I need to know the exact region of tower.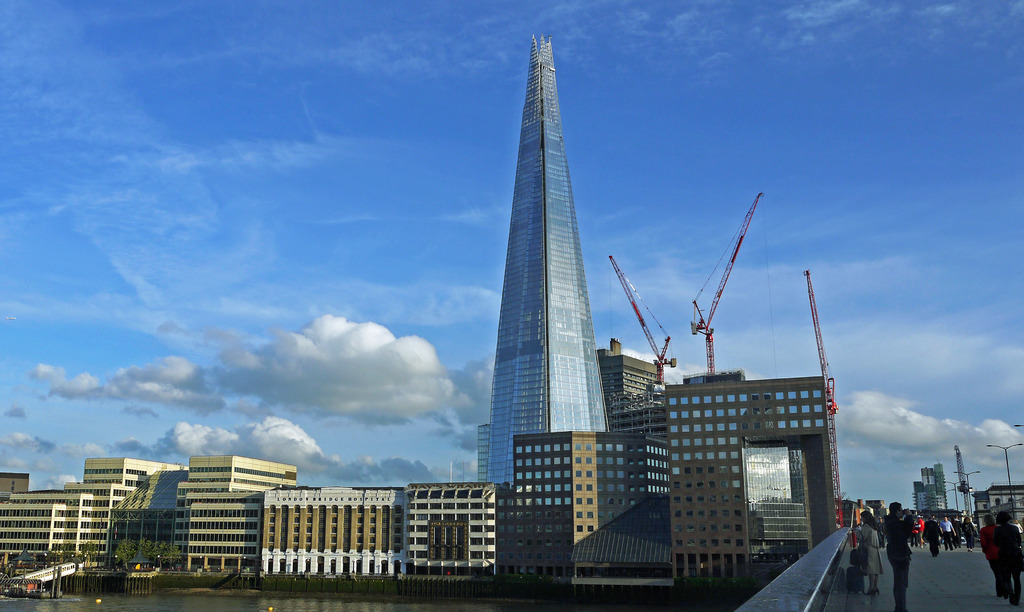
Region: pyautogui.locateOnScreen(591, 342, 668, 421).
